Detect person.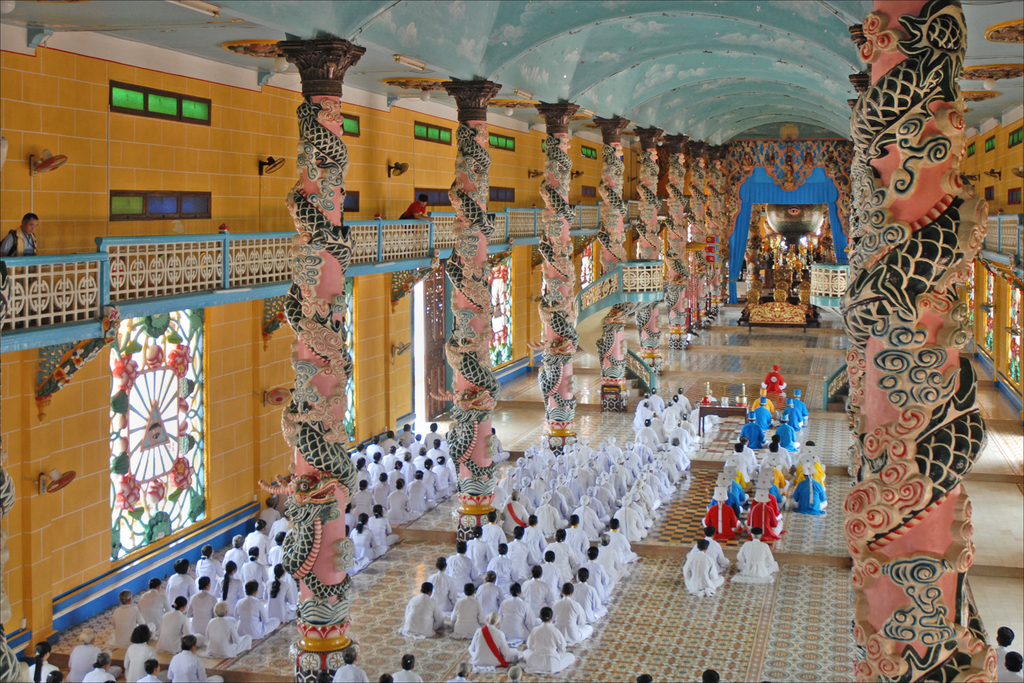
Detected at box(420, 453, 445, 507).
